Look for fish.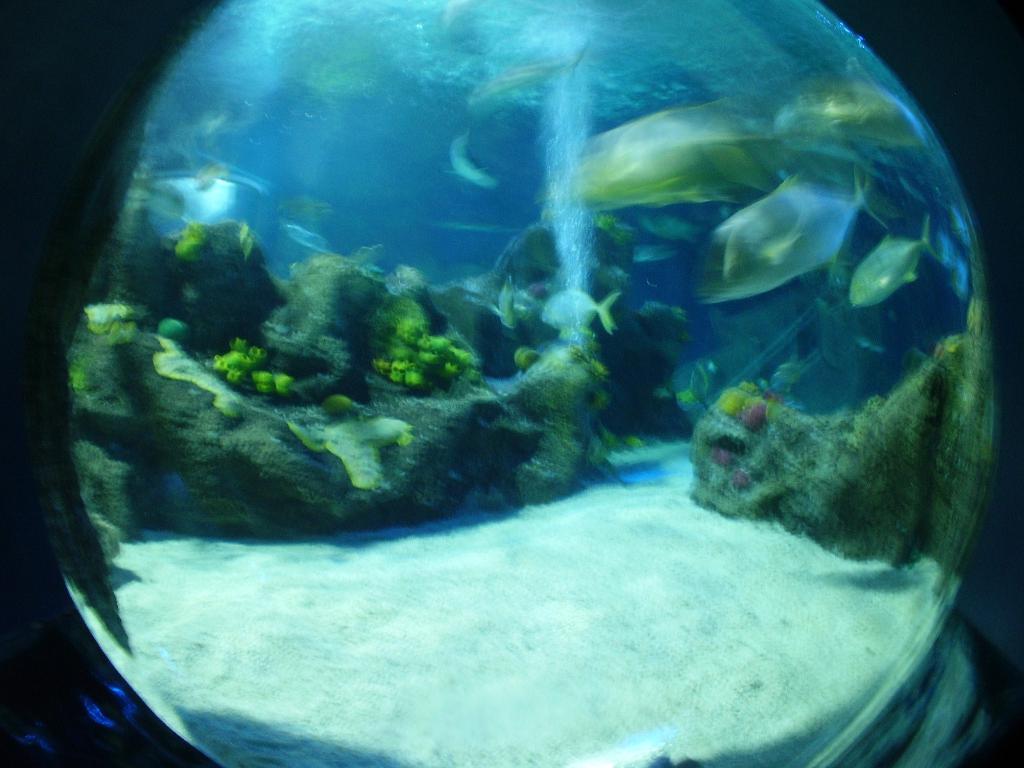
Found: [x1=547, y1=76, x2=817, y2=207].
